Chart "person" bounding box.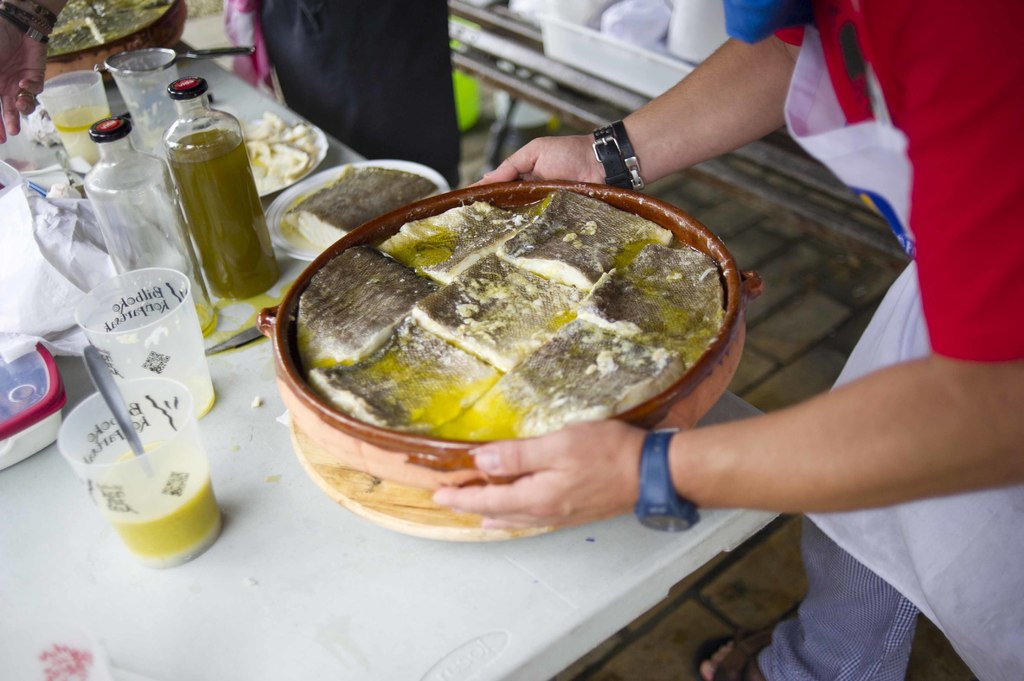
Charted: bbox=[426, 0, 1023, 680].
